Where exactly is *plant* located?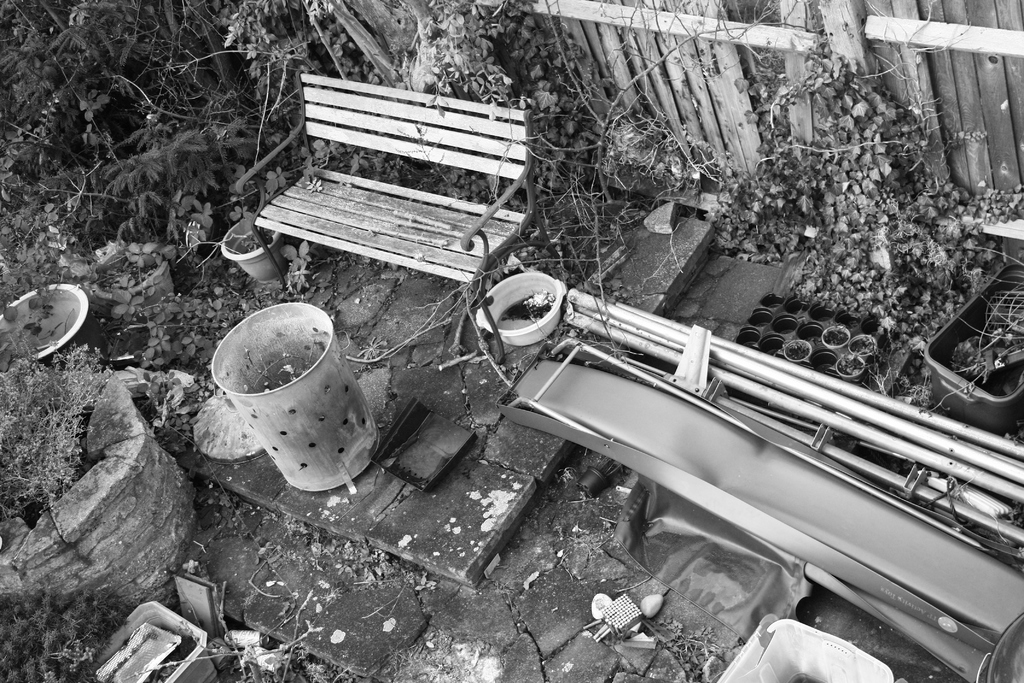
Its bounding box is (left=0, top=336, right=114, bottom=525).
